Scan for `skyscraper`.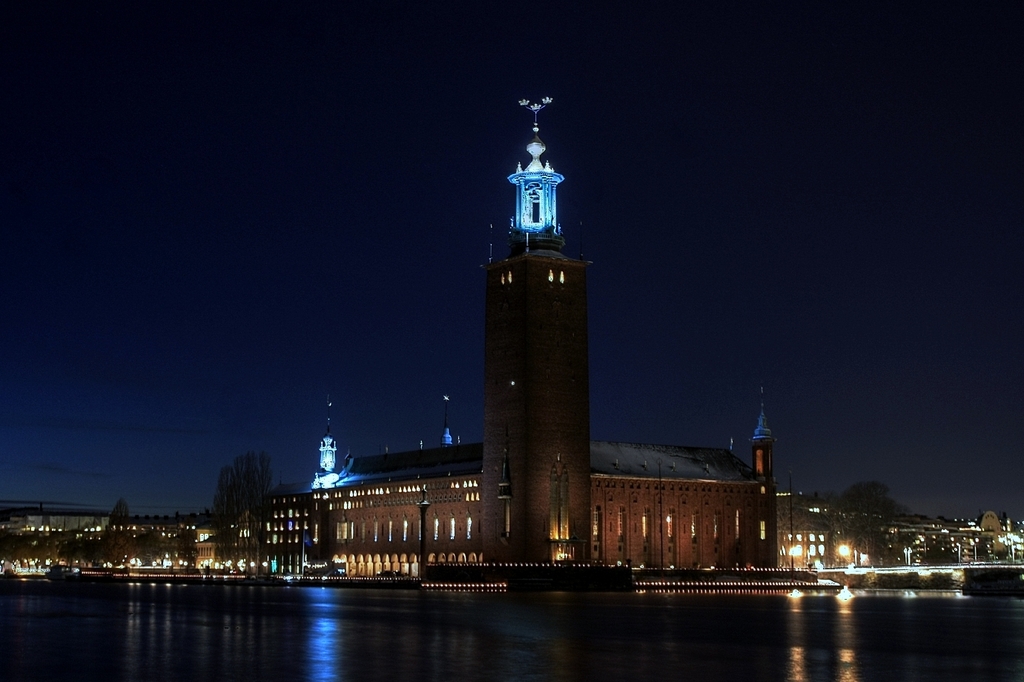
Scan result: x1=217, y1=451, x2=270, y2=516.
